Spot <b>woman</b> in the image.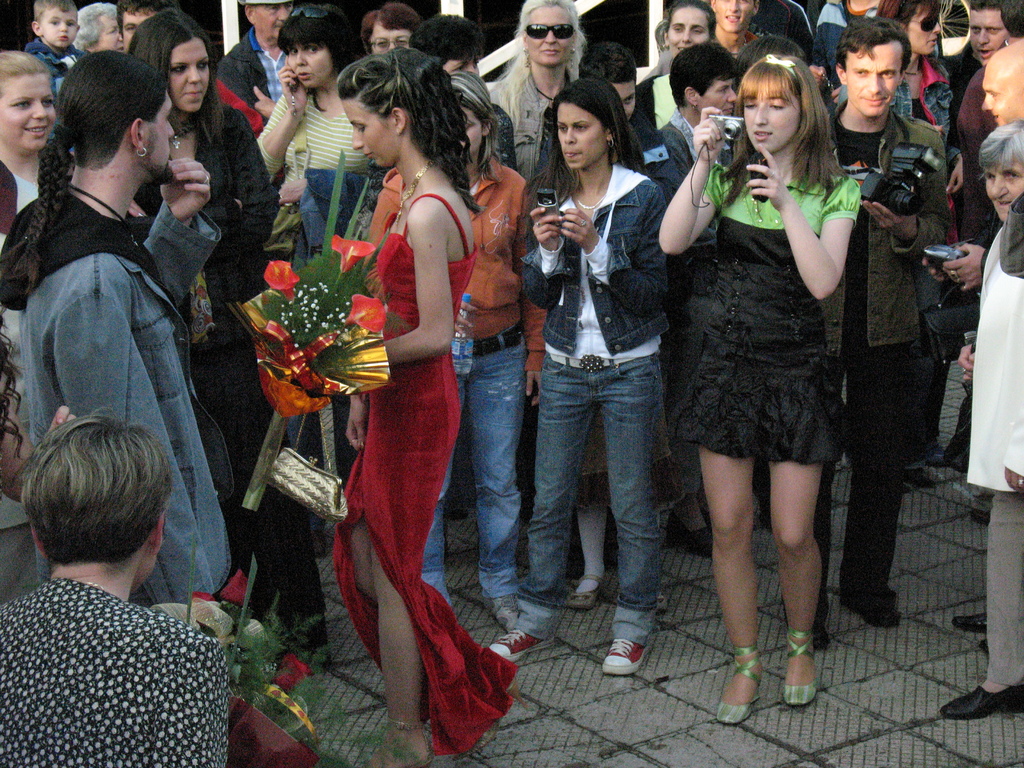
<b>woman</b> found at detection(122, 7, 280, 607).
